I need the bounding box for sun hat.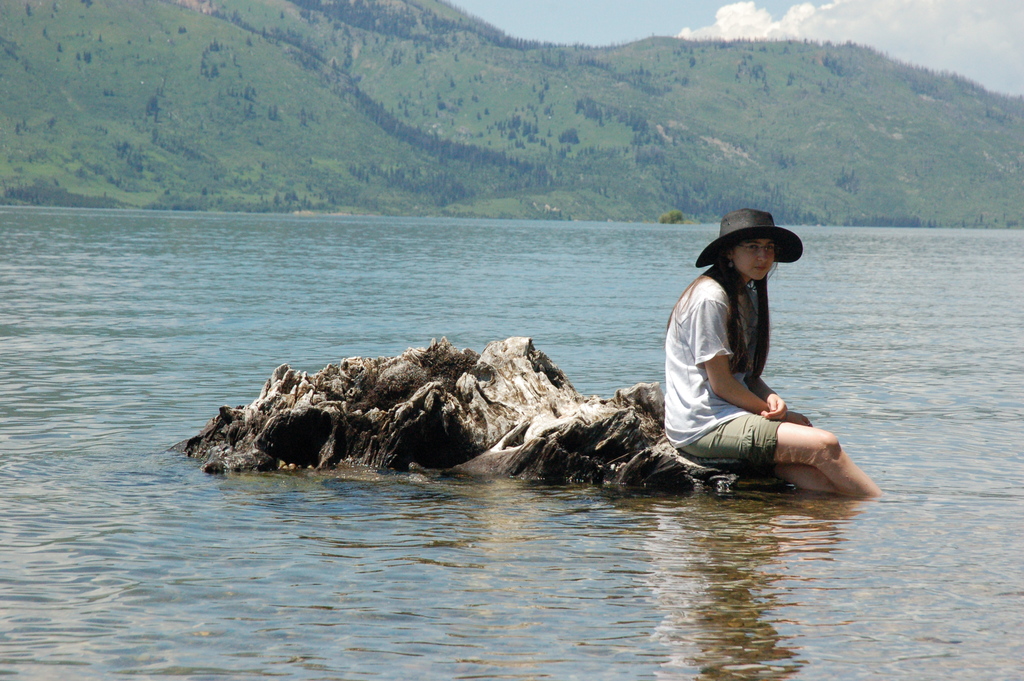
Here it is: box=[696, 204, 803, 270].
